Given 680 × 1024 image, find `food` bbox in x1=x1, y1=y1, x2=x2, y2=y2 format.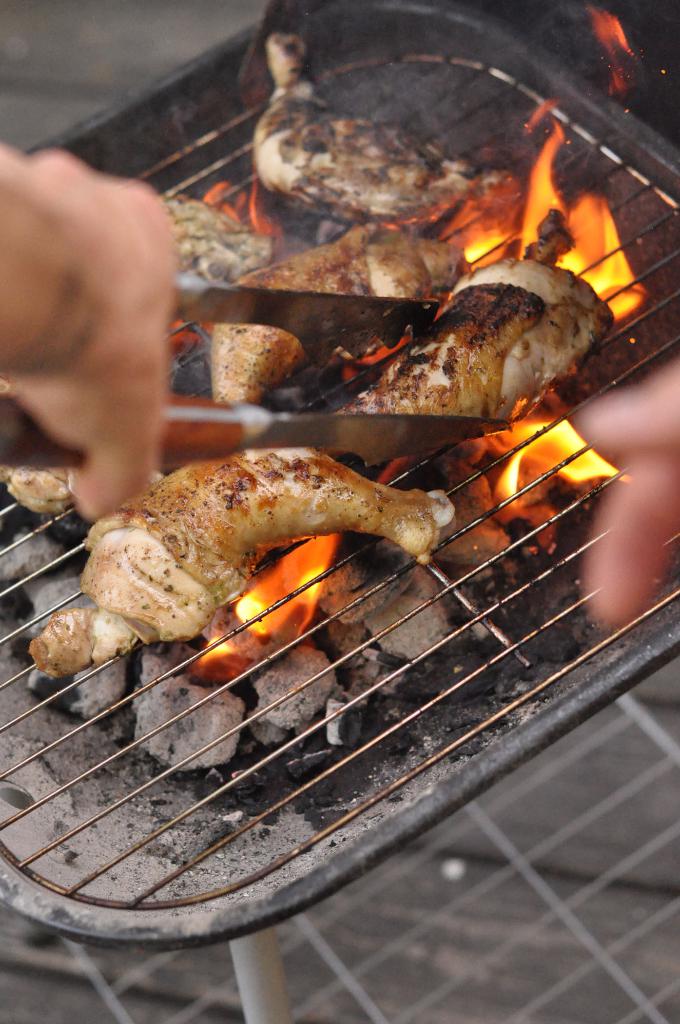
x1=210, y1=224, x2=462, y2=404.
